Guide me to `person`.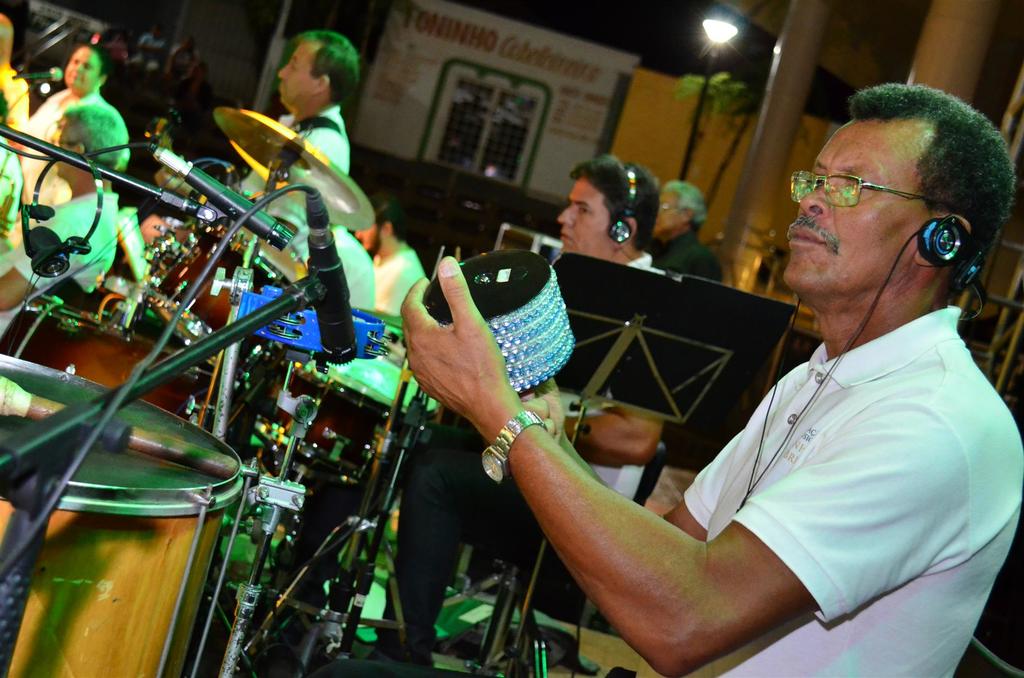
Guidance: region(0, 107, 147, 336).
